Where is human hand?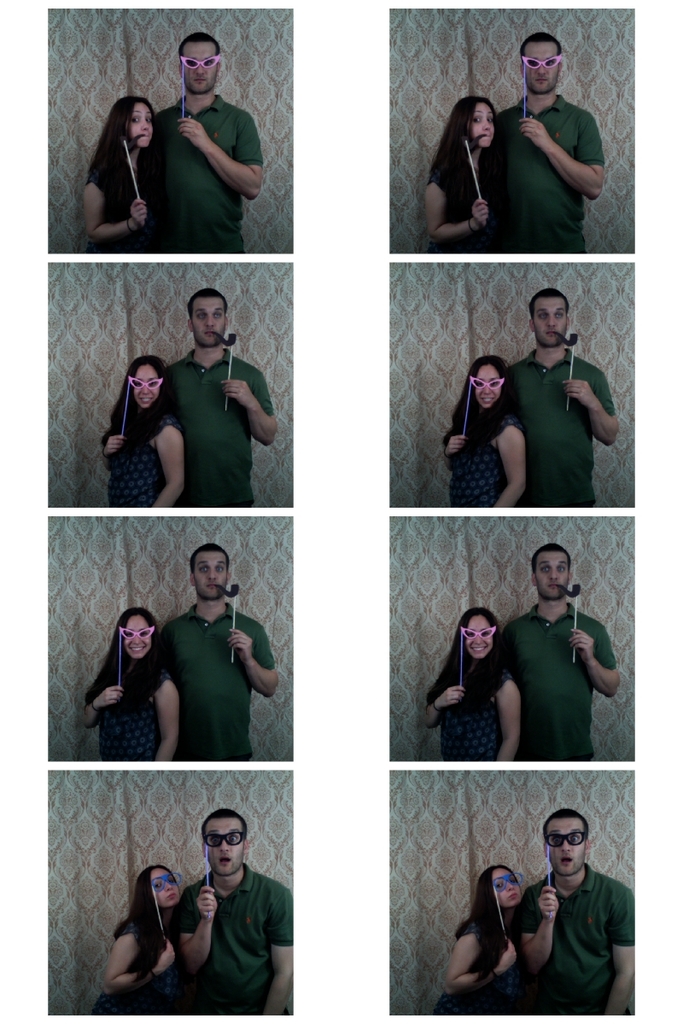
(left=471, top=198, right=488, bottom=233).
